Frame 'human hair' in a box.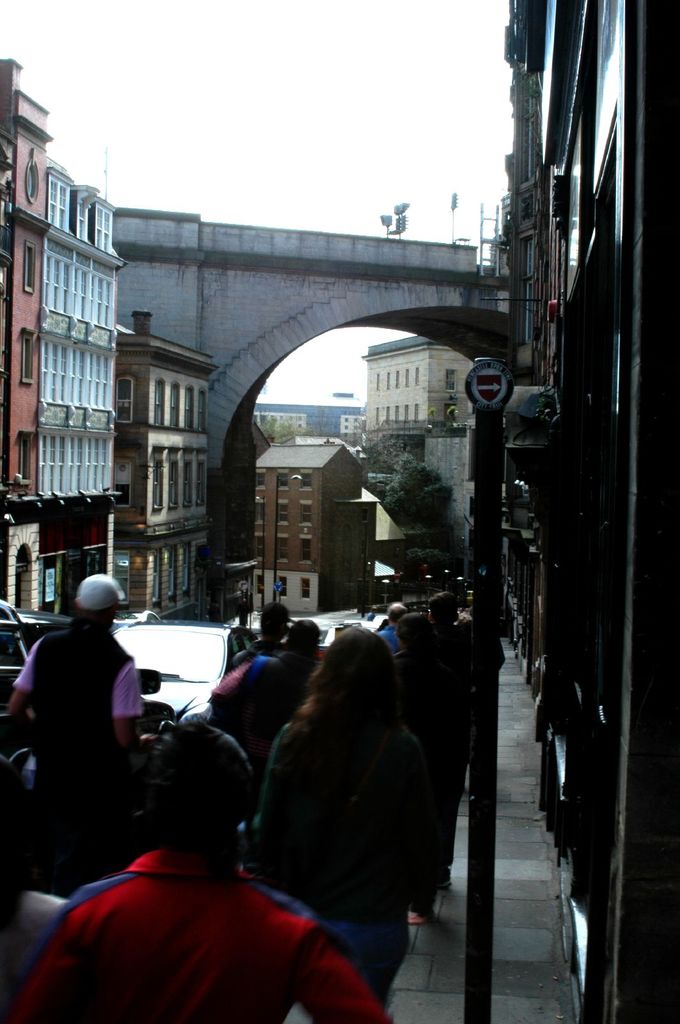
(left=289, top=621, right=317, bottom=659).
